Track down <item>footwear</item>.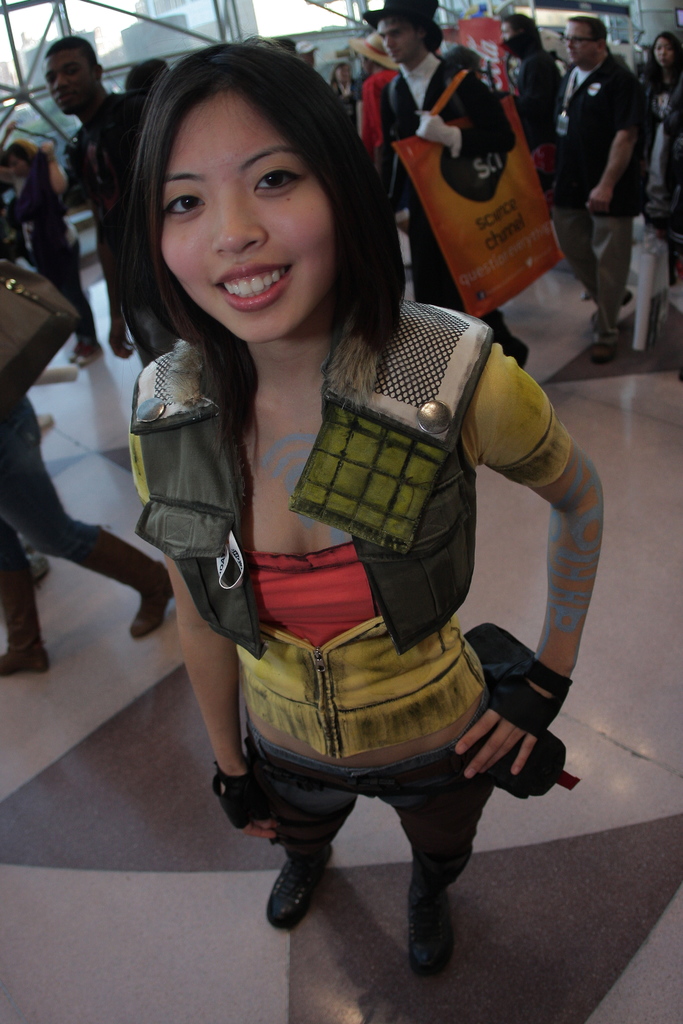
Tracked to pyautogui.locateOnScreen(76, 531, 182, 638).
